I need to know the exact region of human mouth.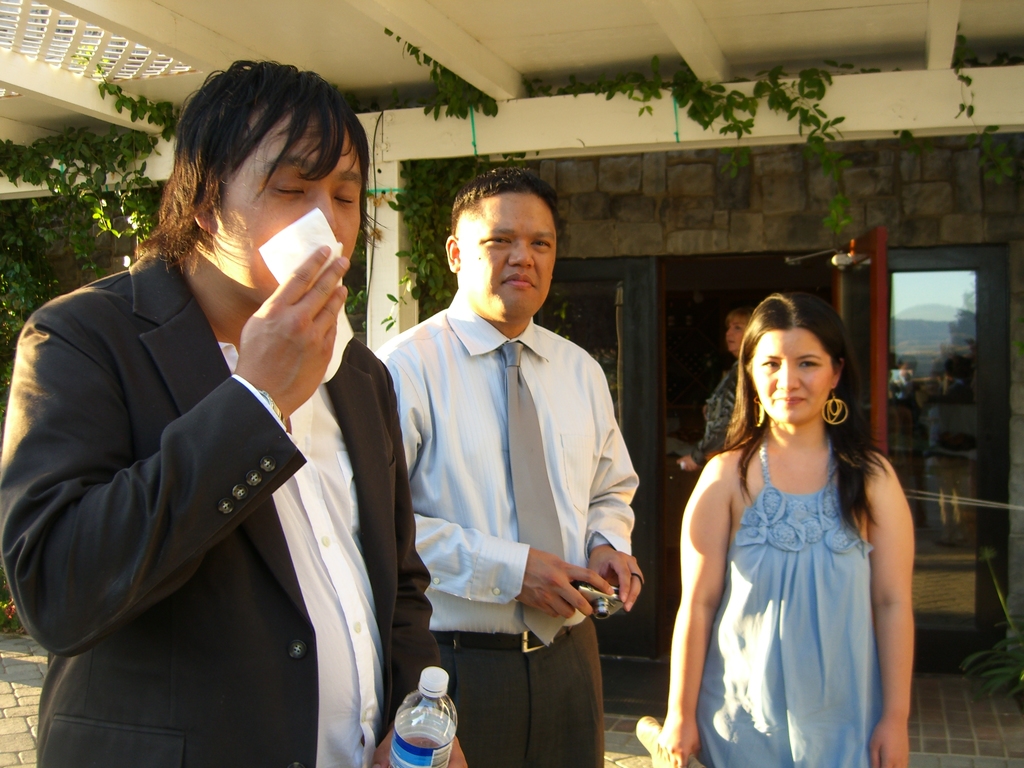
Region: [left=503, top=275, right=536, bottom=287].
